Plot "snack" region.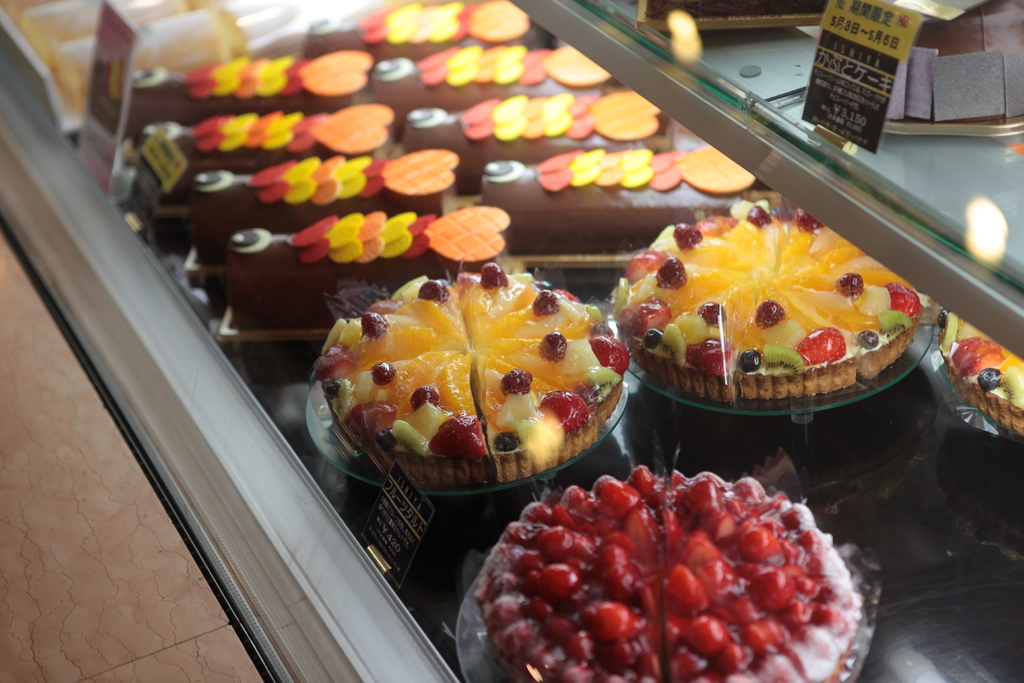
Plotted at (614, 202, 925, 398).
